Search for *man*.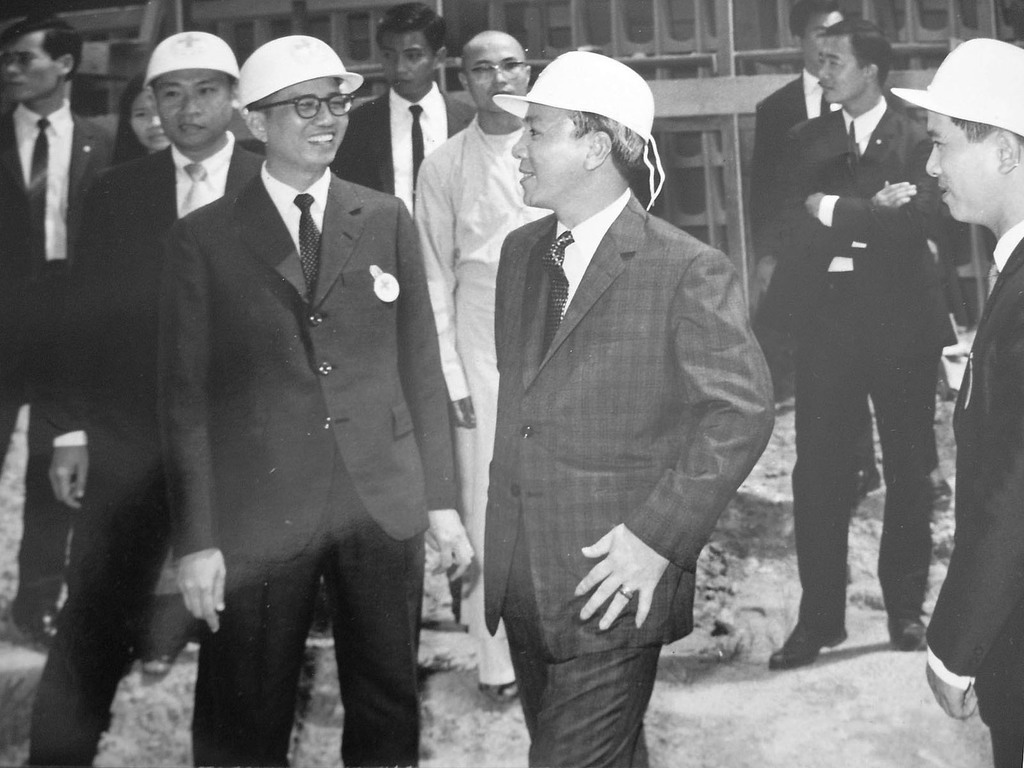
Found at rect(437, 37, 778, 745).
